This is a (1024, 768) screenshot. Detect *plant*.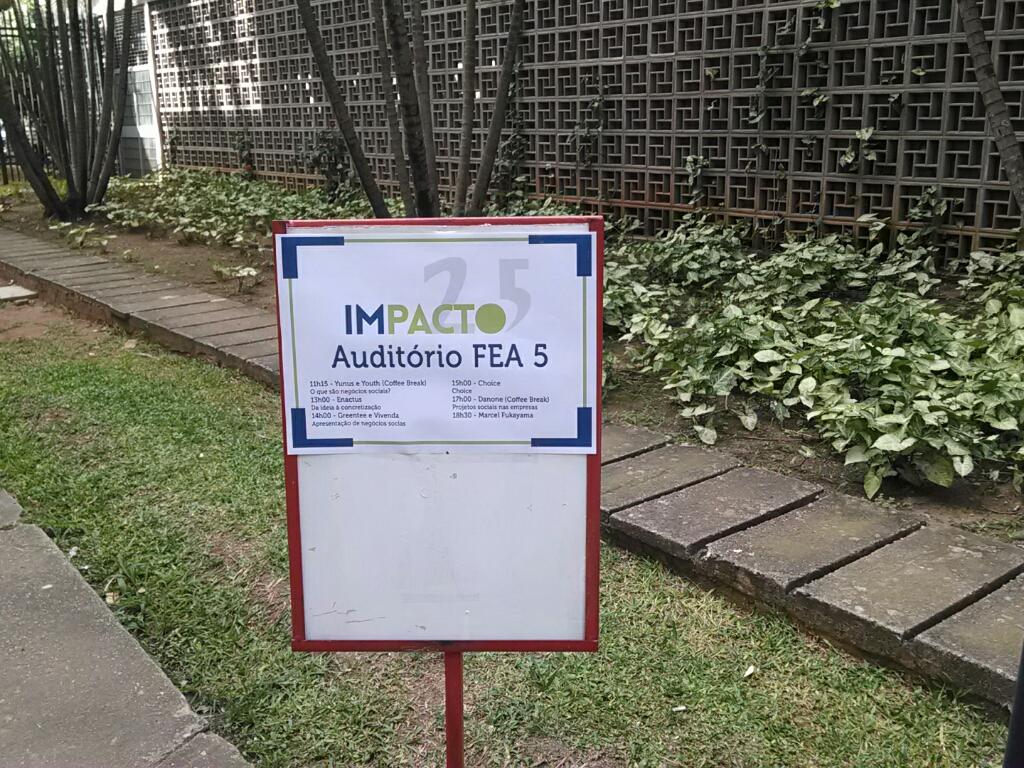
[589,93,604,121].
